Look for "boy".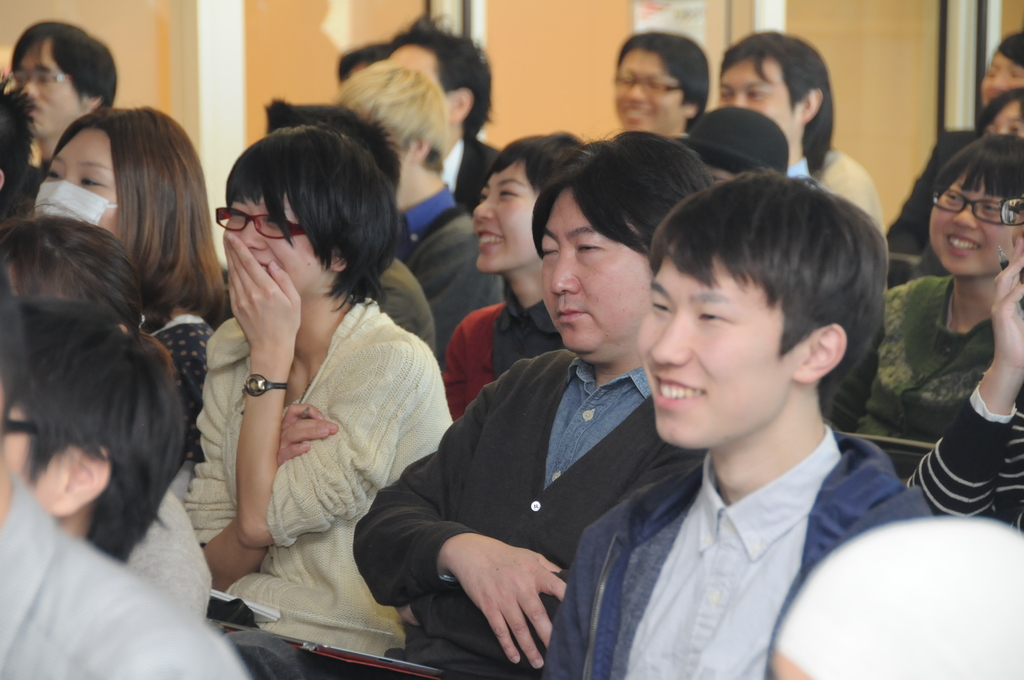
Found: <bbox>905, 197, 1023, 537</bbox>.
